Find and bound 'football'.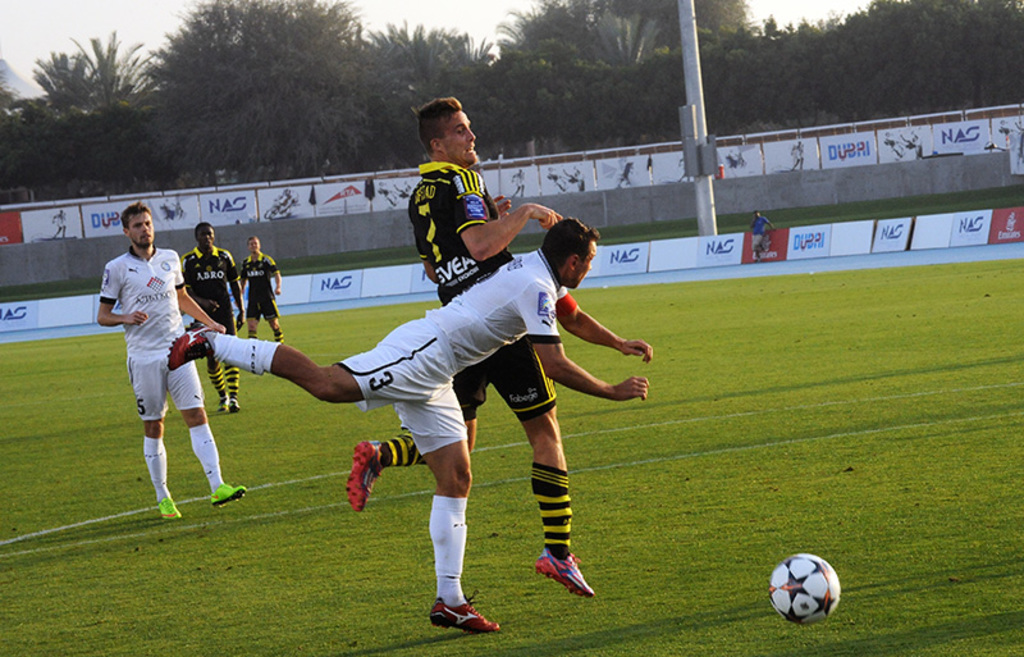
Bound: pyautogui.locateOnScreen(767, 551, 844, 625).
